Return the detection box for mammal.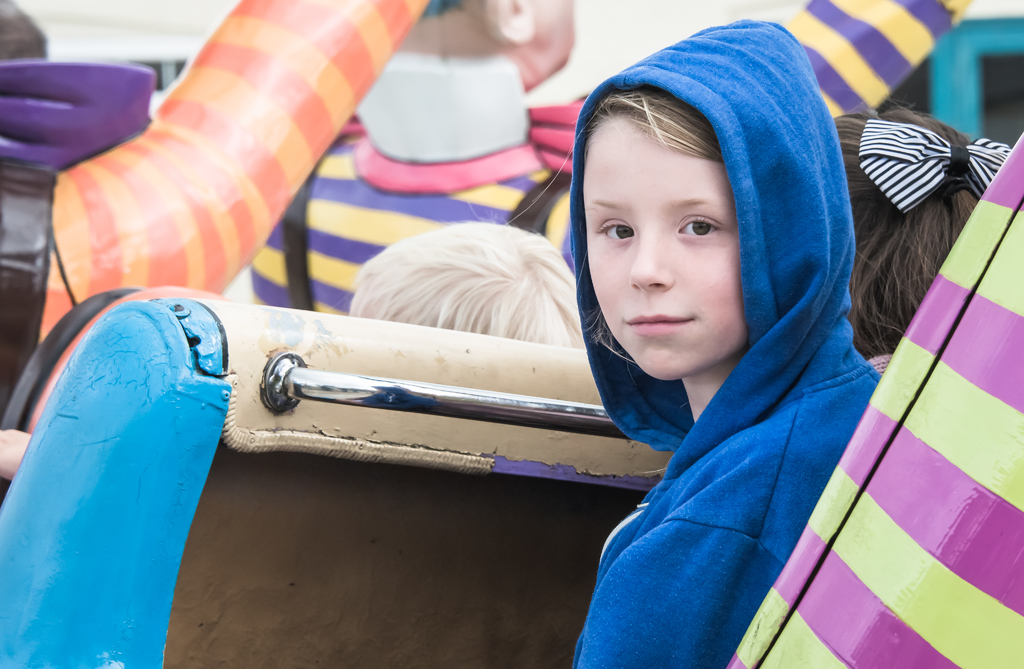
select_region(833, 94, 1016, 372).
